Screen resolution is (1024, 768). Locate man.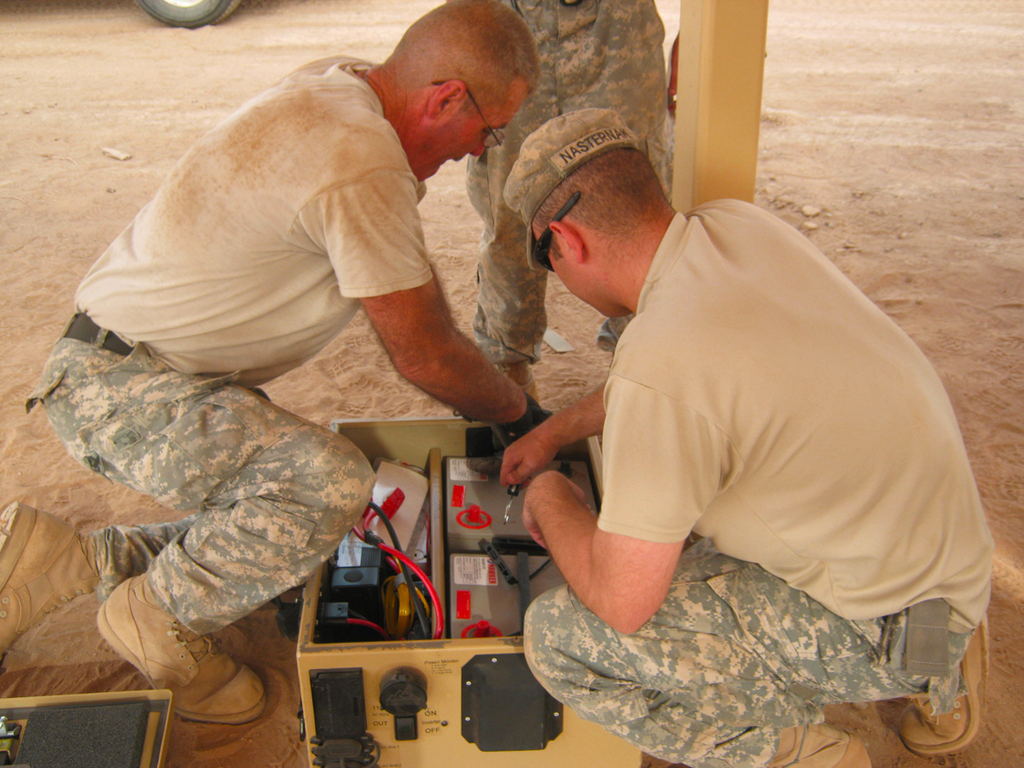
(x1=458, y1=0, x2=673, y2=406).
